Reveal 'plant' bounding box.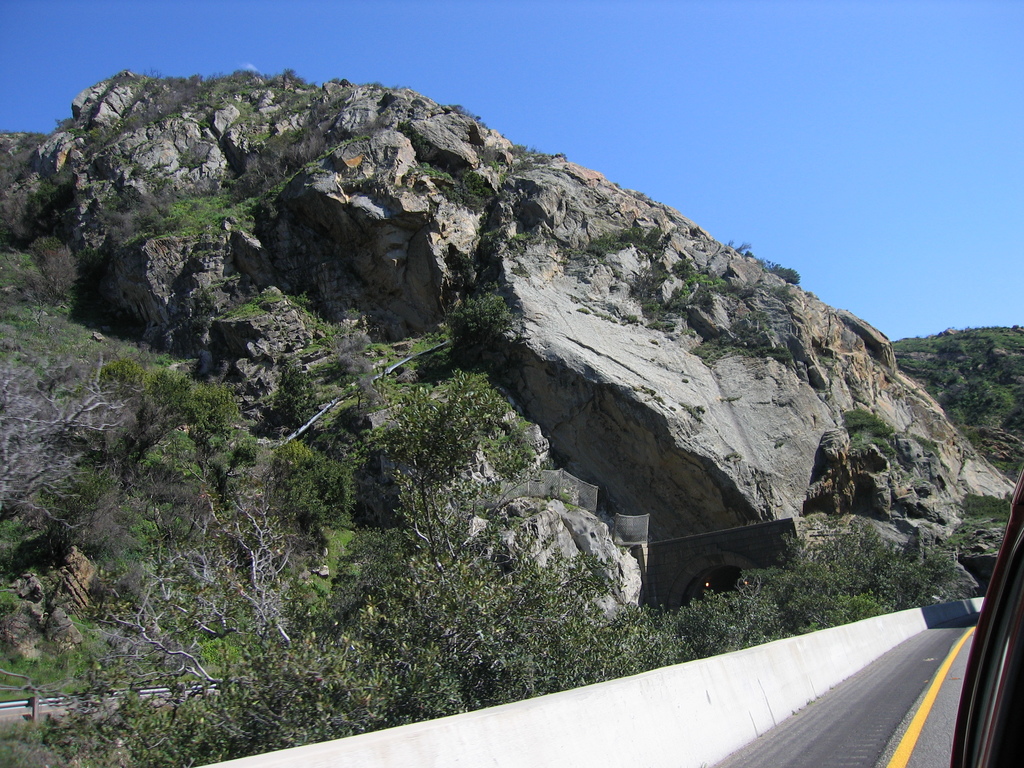
Revealed: 397, 118, 412, 138.
